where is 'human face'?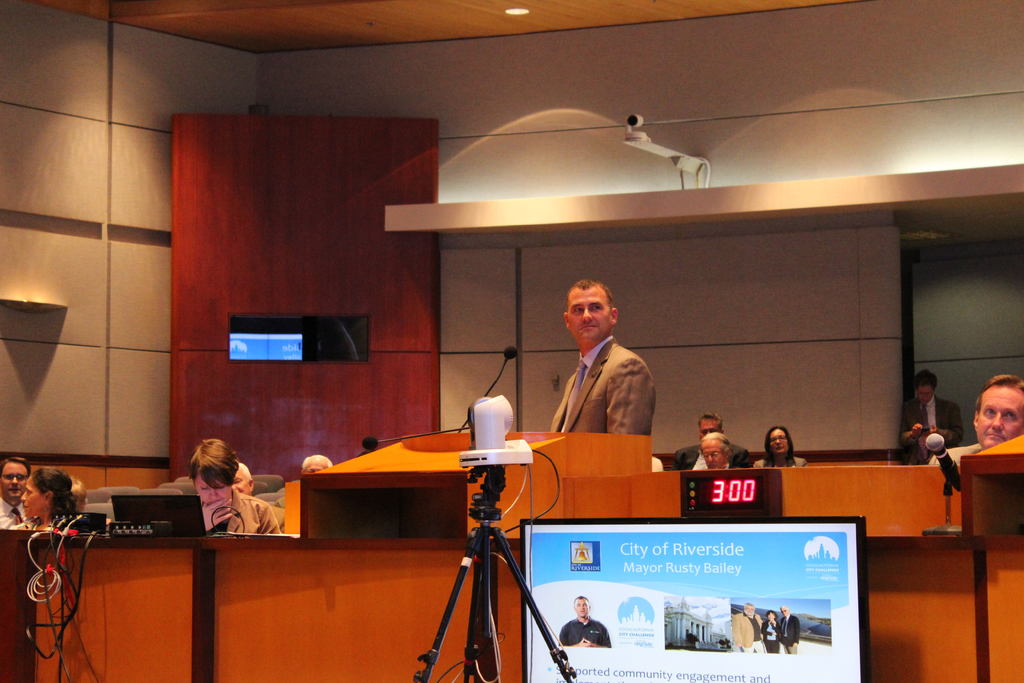
{"left": 302, "top": 456, "right": 327, "bottom": 475}.
